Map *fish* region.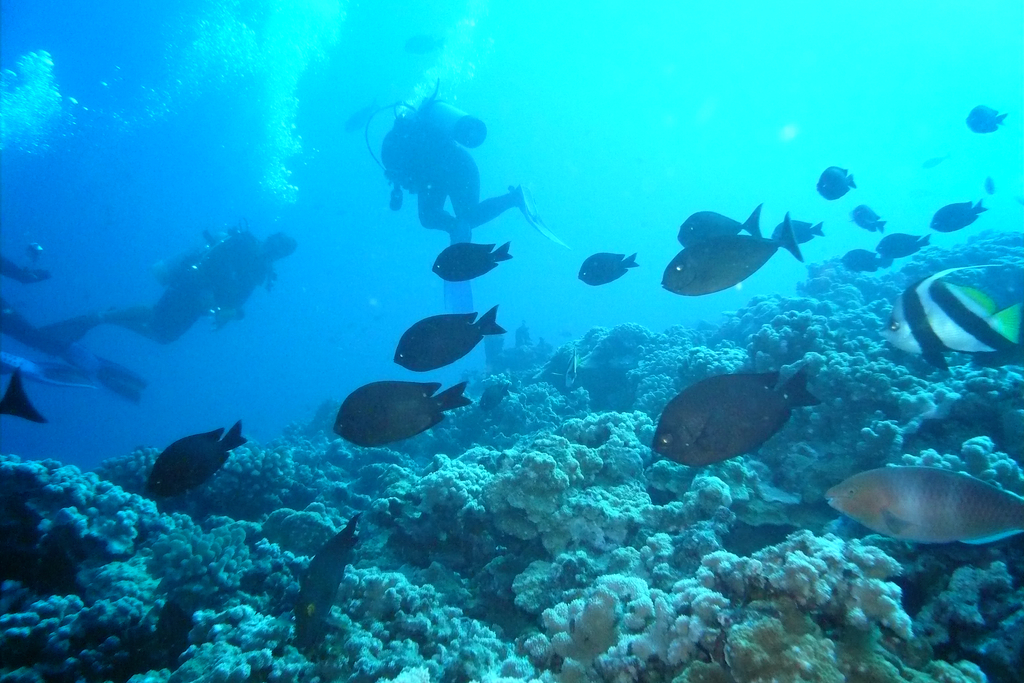
Mapped to <box>831,448,1016,559</box>.
